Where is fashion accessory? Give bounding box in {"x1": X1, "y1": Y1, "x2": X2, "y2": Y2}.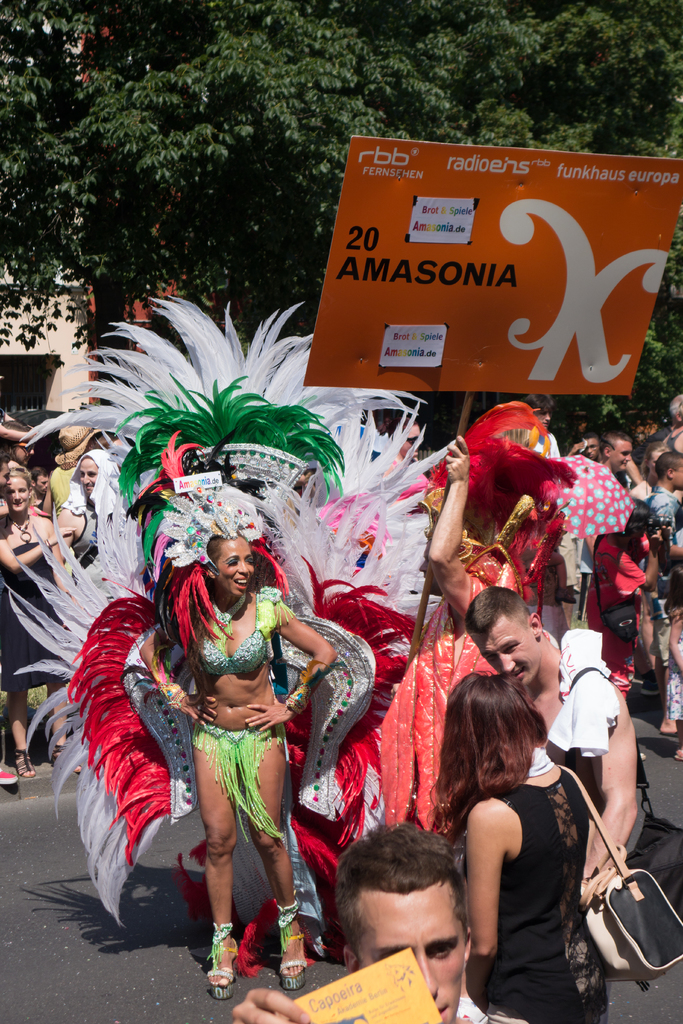
{"x1": 550, "y1": 757, "x2": 682, "y2": 991}.
